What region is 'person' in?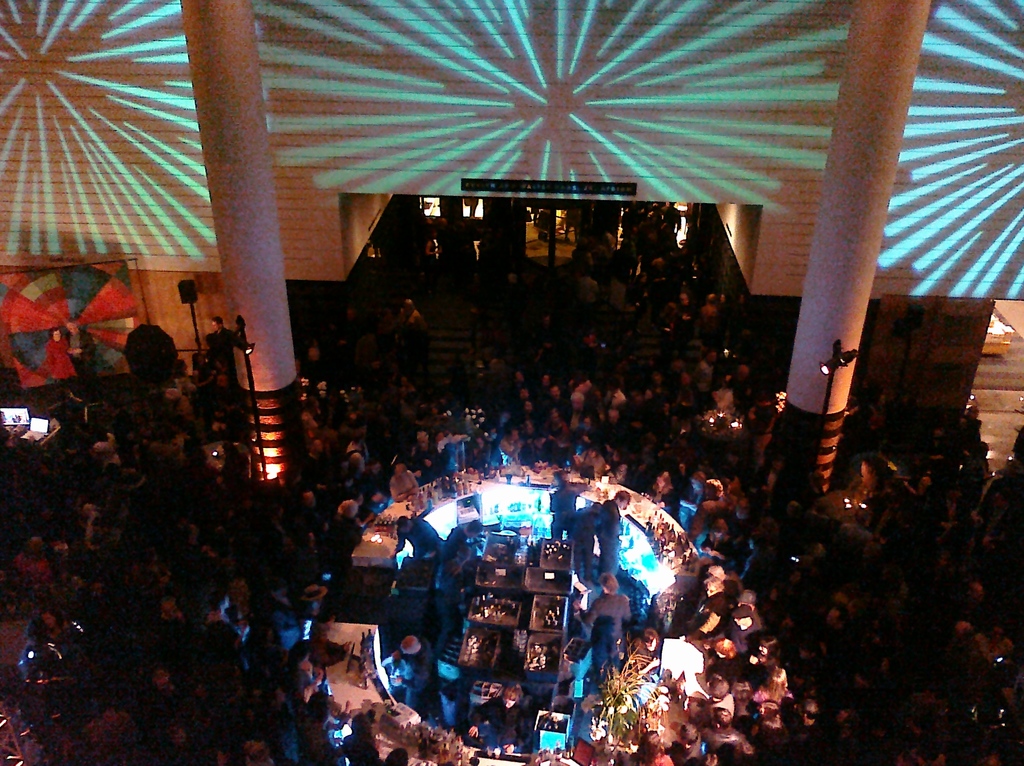
box=[31, 608, 97, 698].
